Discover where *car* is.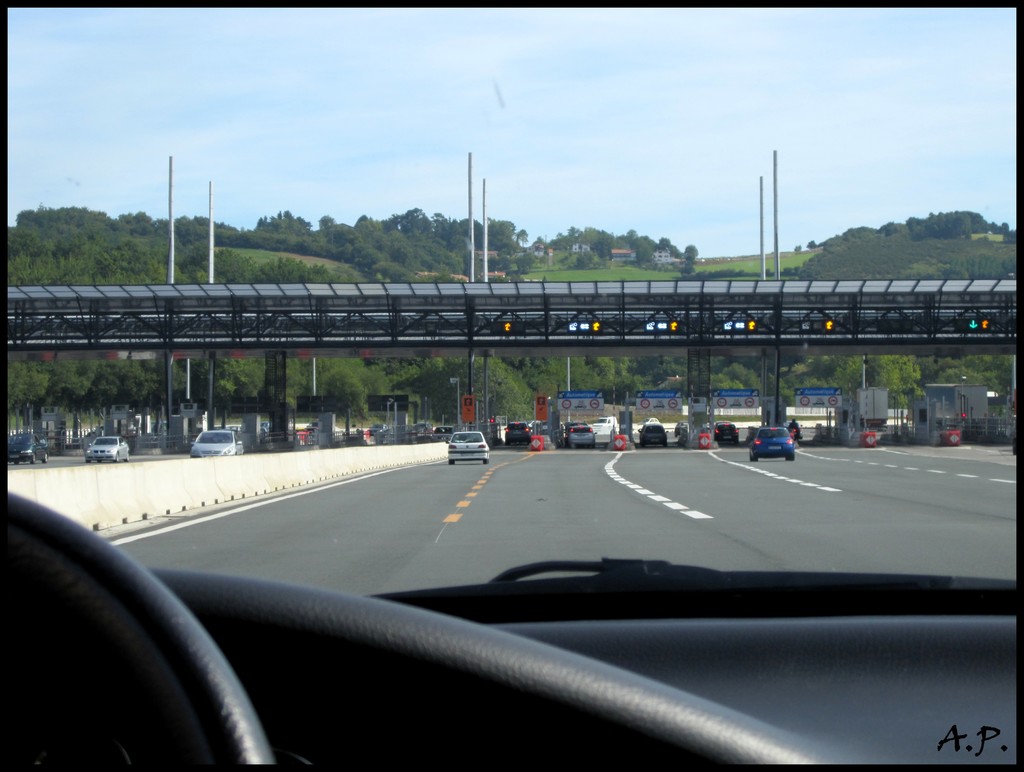
Discovered at crop(259, 421, 270, 433).
